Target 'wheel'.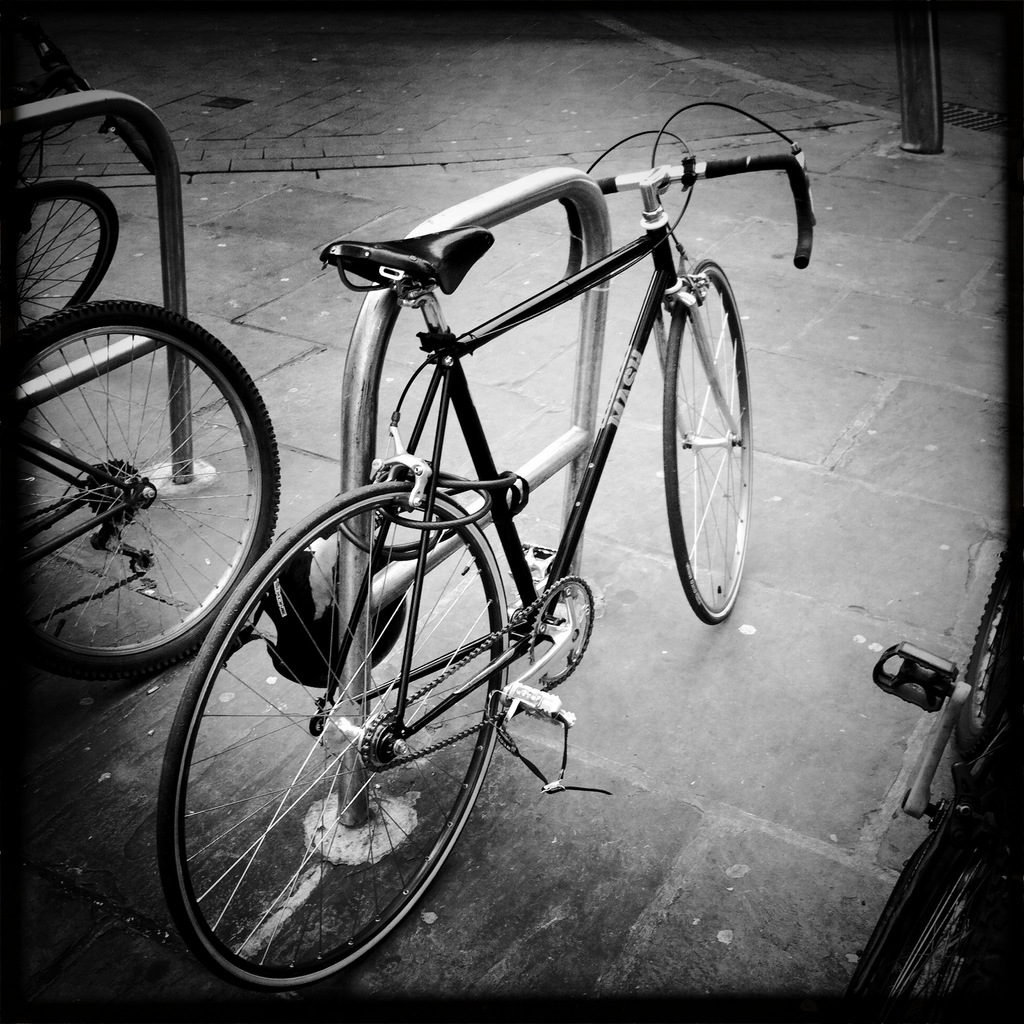
Target region: (left=8, top=178, right=120, bottom=337).
